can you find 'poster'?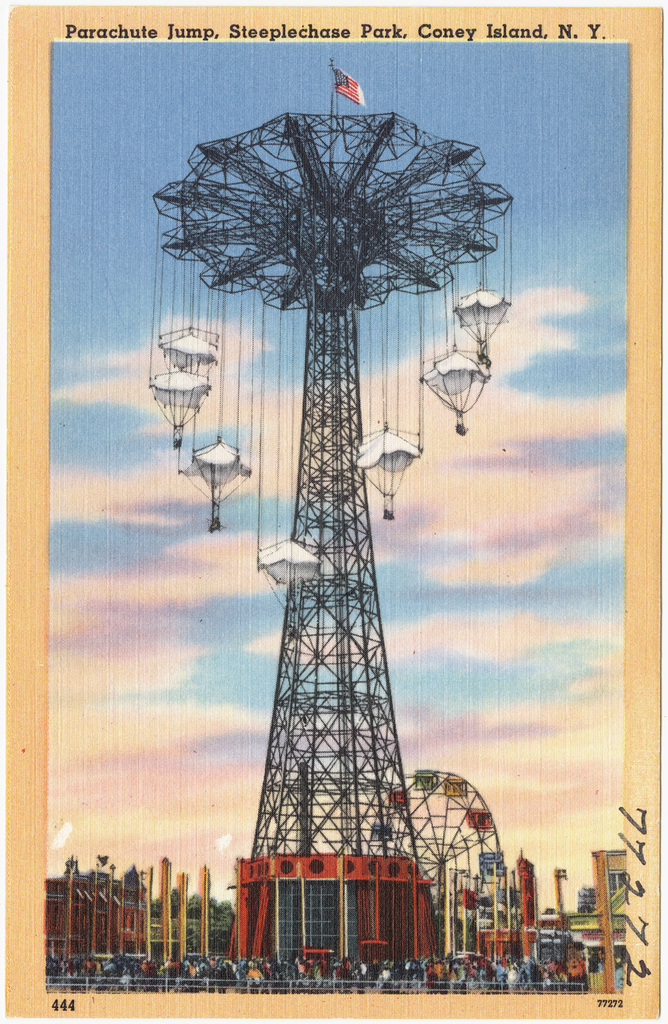
Yes, bounding box: [x1=4, y1=0, x2=667, y2=1023].
